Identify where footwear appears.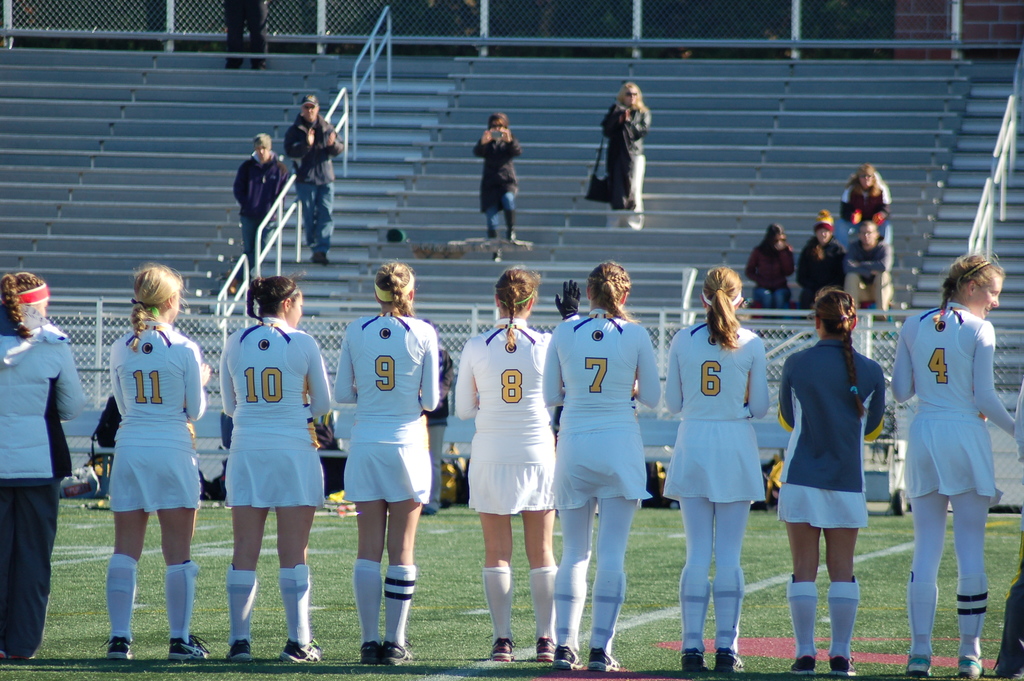
Appears at [281,634,326,668].
